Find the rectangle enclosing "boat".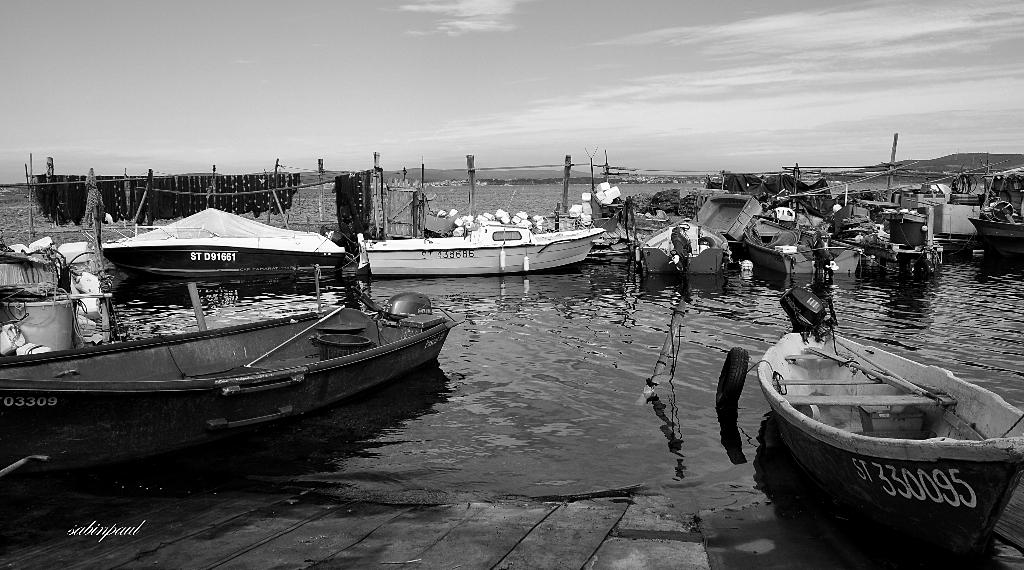
636 214 734 277.
